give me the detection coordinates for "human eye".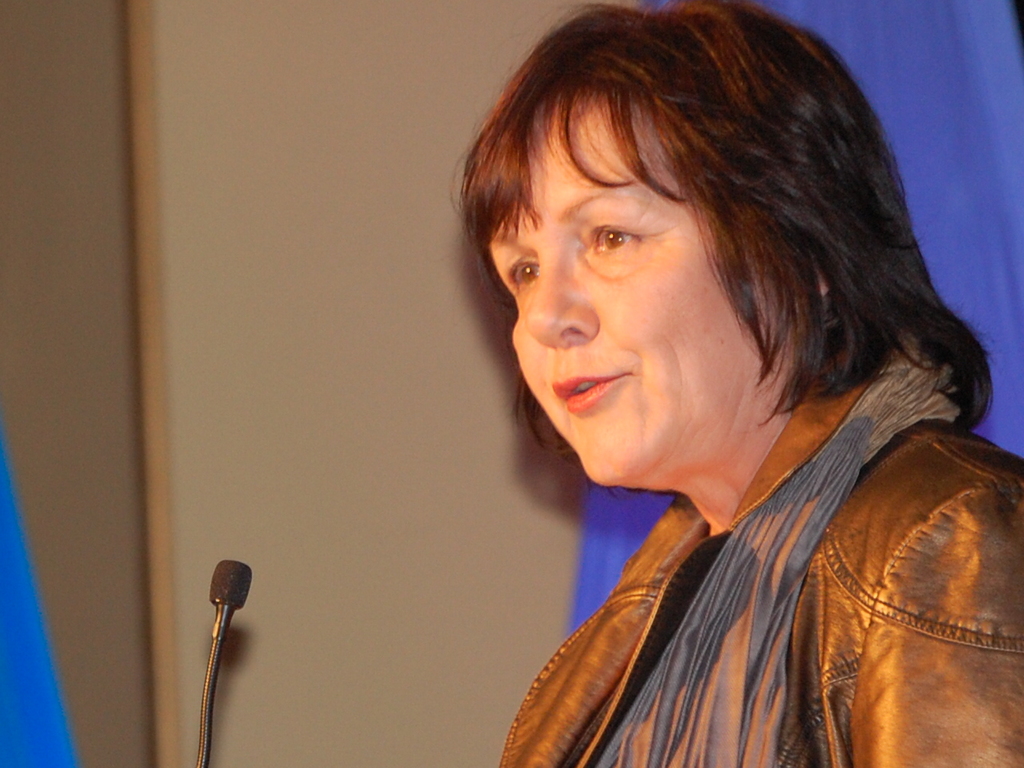
<box>578,206,653,265</box>.
